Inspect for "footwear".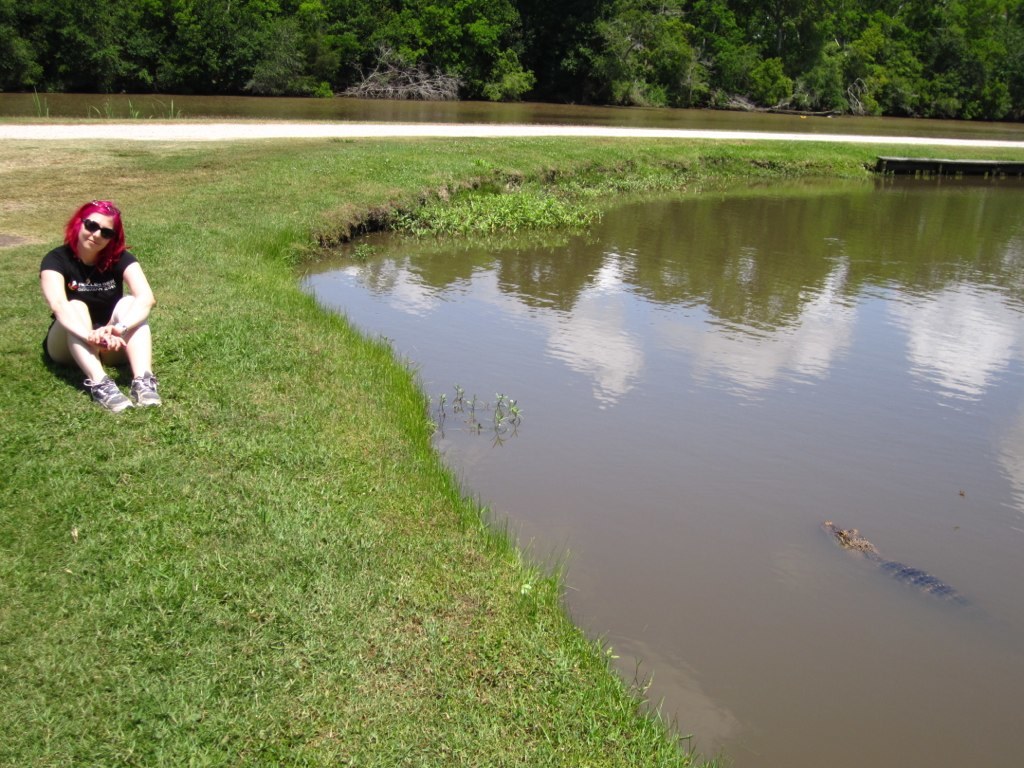
Inspection: 84,378,129,405.
